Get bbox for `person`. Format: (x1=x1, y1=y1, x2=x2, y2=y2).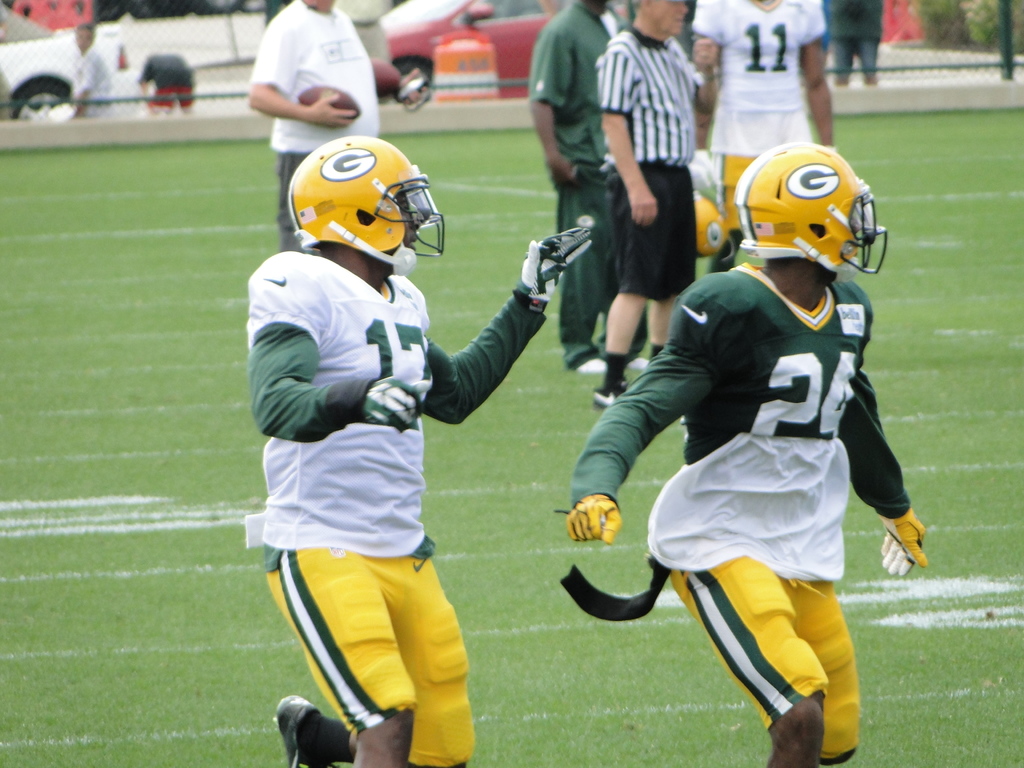
(x1=684, y1=0, x2=840, y2=268).
